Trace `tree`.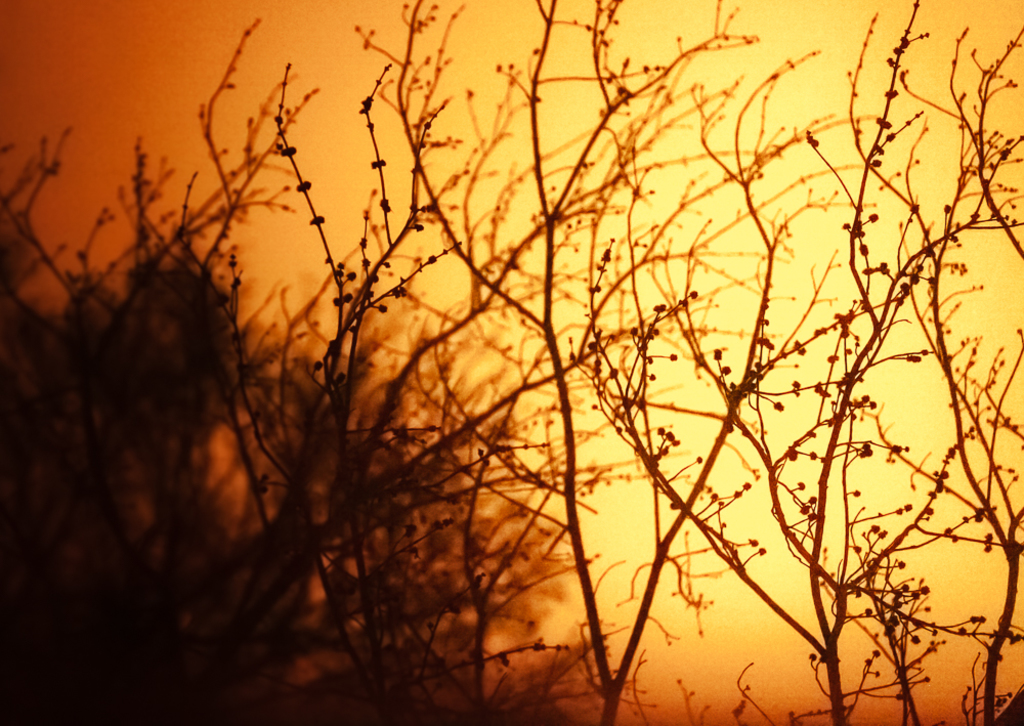
Traced to (121, 0, 1016, 725).
